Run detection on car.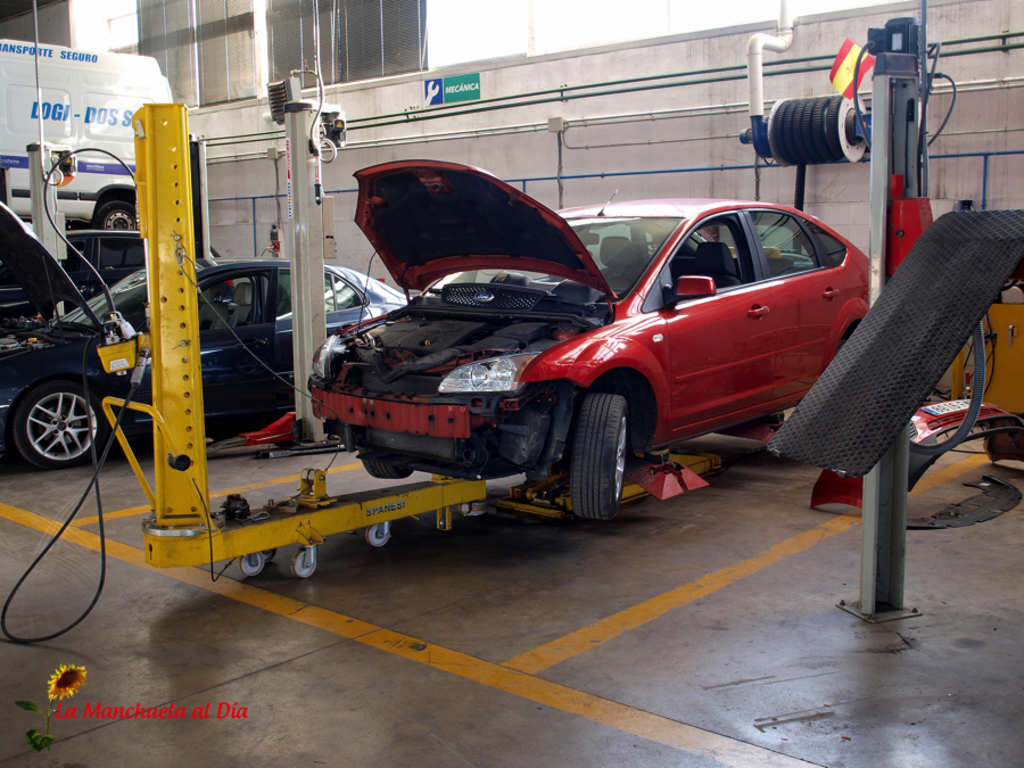
Result: bbox(0, 267, 143, 477).
